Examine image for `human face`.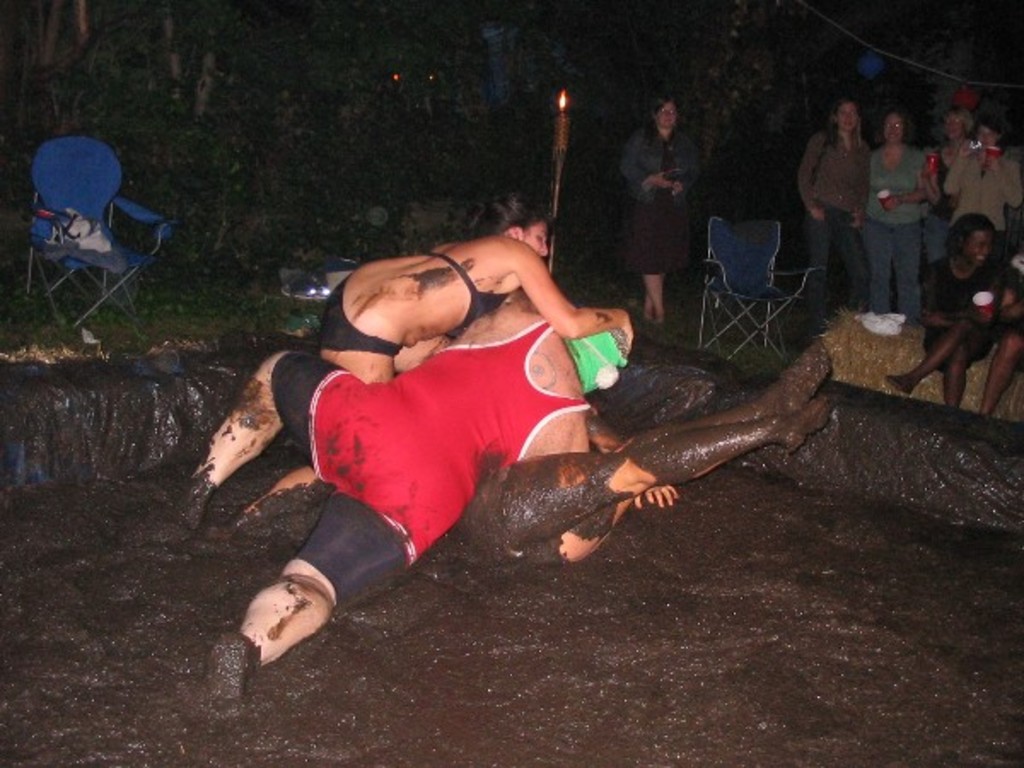
Examination result: locate(657, 96, 674, 133).
